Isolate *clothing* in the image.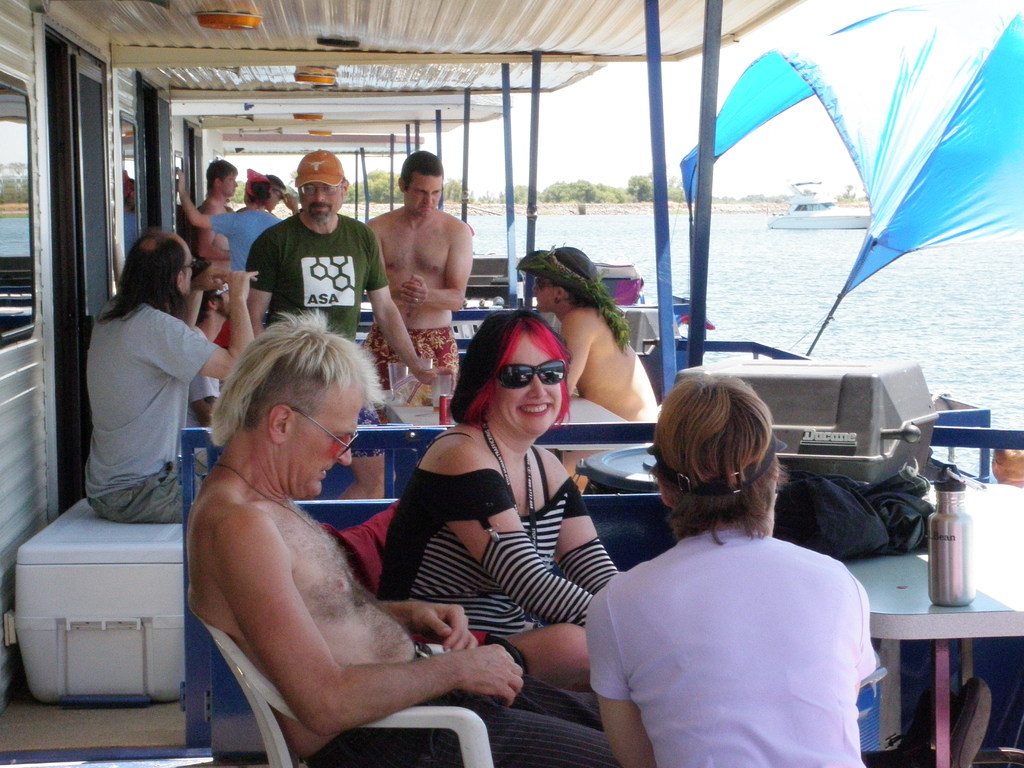
Isolated region: locate(353, 321, 454, 410).
